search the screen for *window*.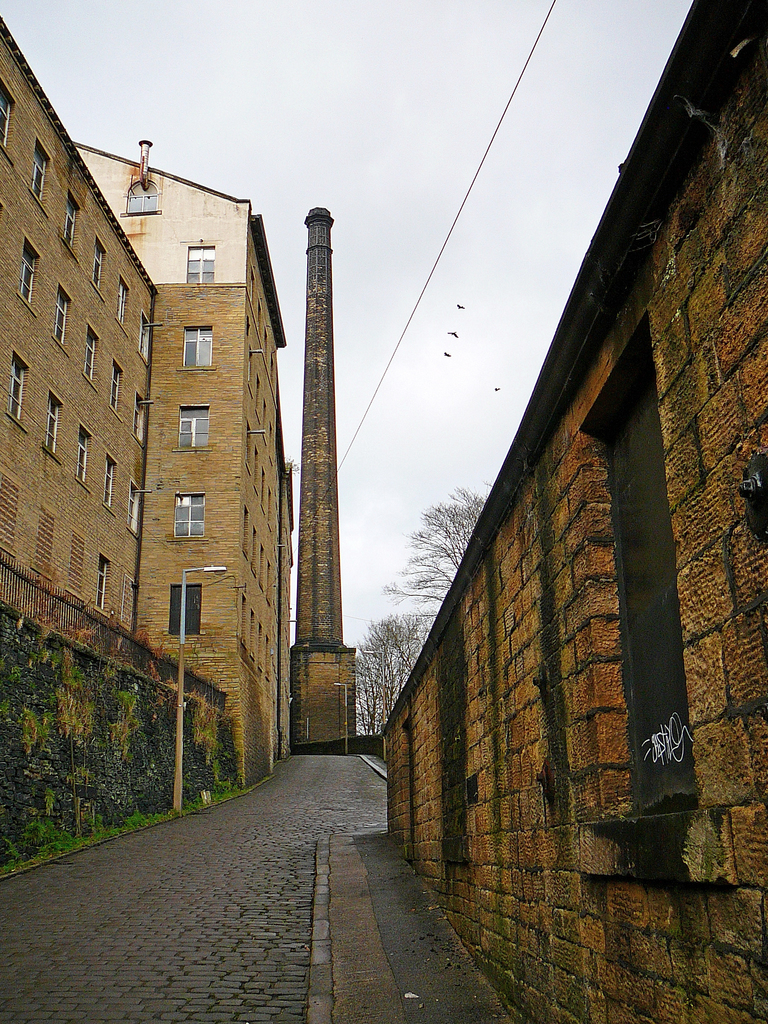
Found at bbox=[179, 404, 208, 446].
